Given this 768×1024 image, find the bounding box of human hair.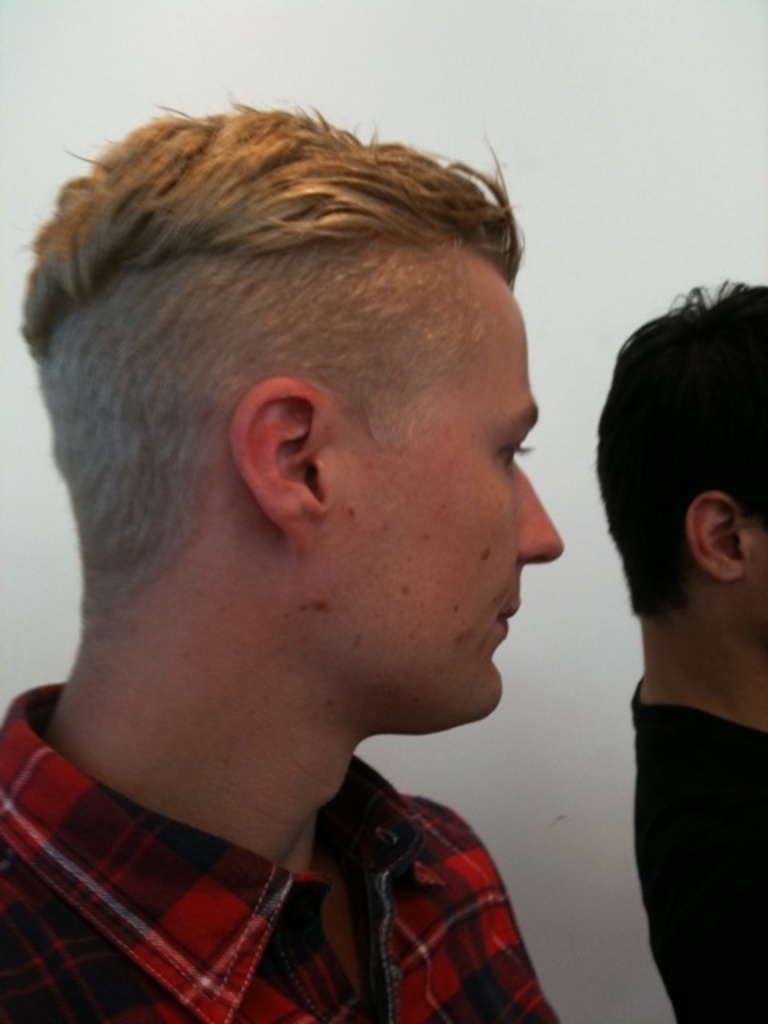
[x1=598, y1=282, x2=766, y2=613].
